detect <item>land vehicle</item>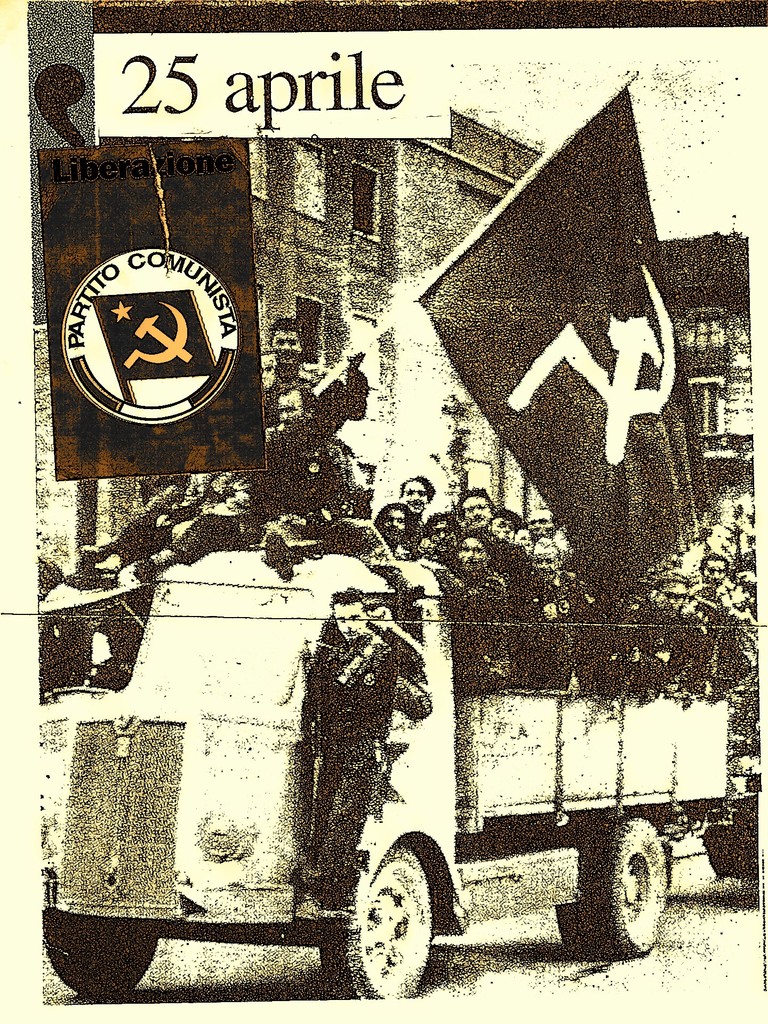
<bbox>25, 531, 742, 1007</bbox>
